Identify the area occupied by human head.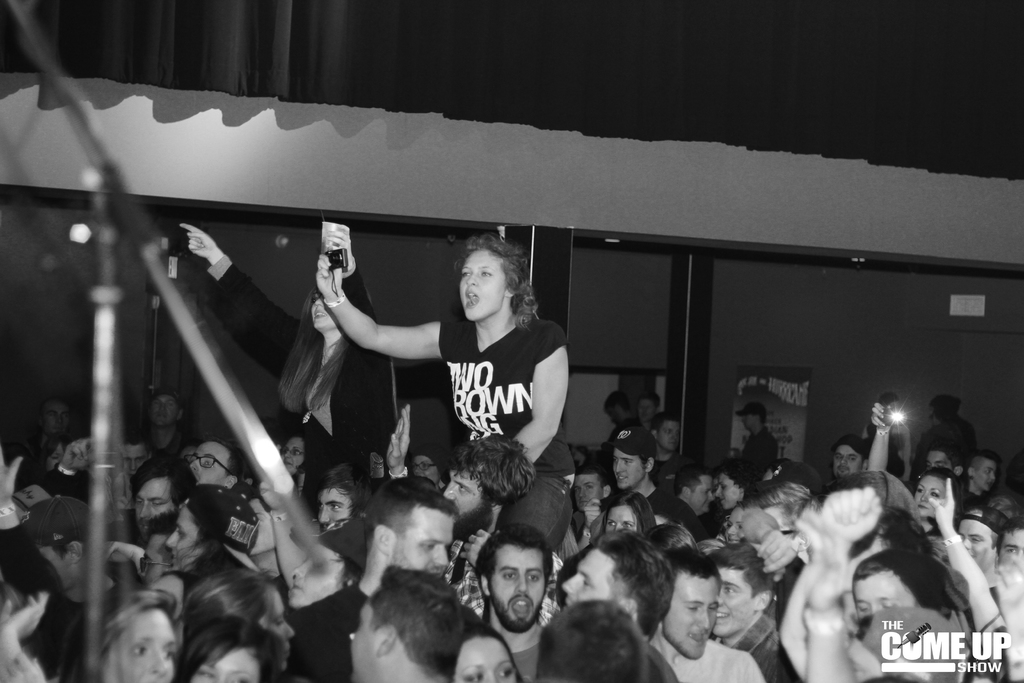
Area: x1=569, y1=461, x2=612, y2=514.
